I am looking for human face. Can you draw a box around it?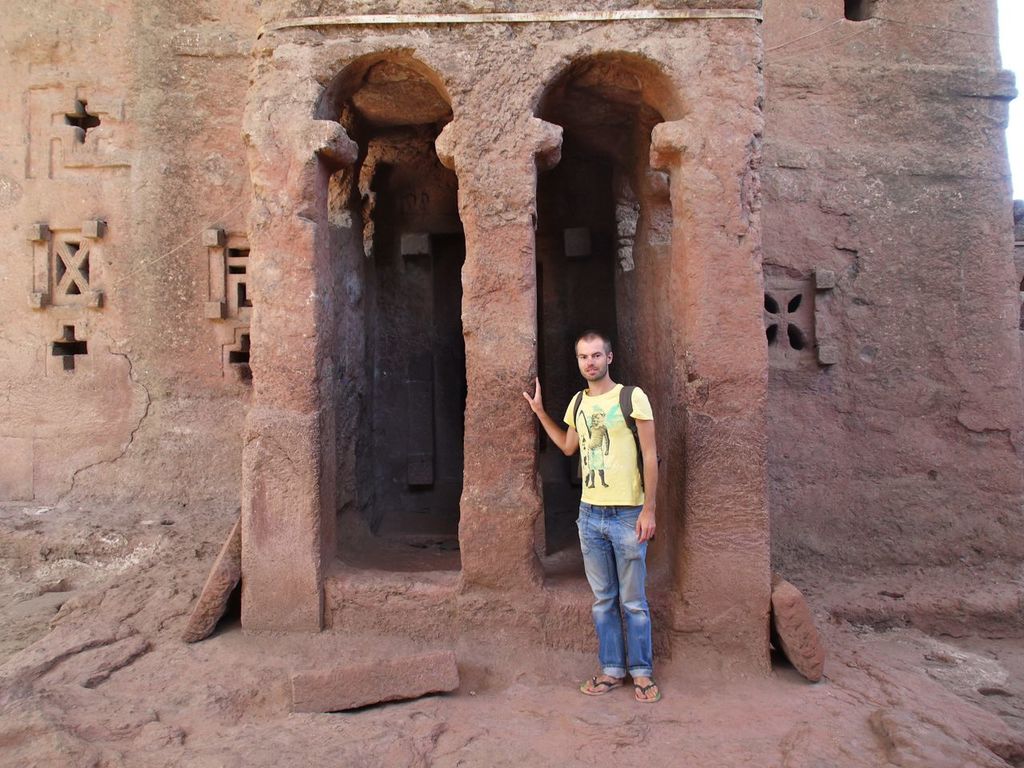
Sure, the bounding box is bbox(579, 340, 607, 381).
